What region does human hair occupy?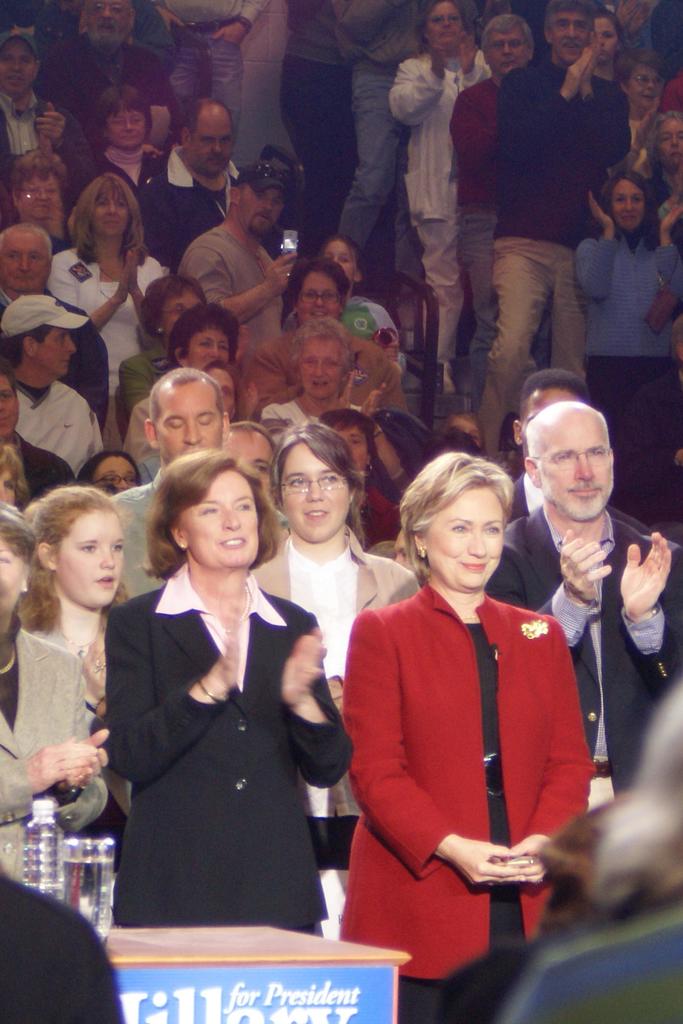
x1=404 y1=438 x2=528 y2=600.
